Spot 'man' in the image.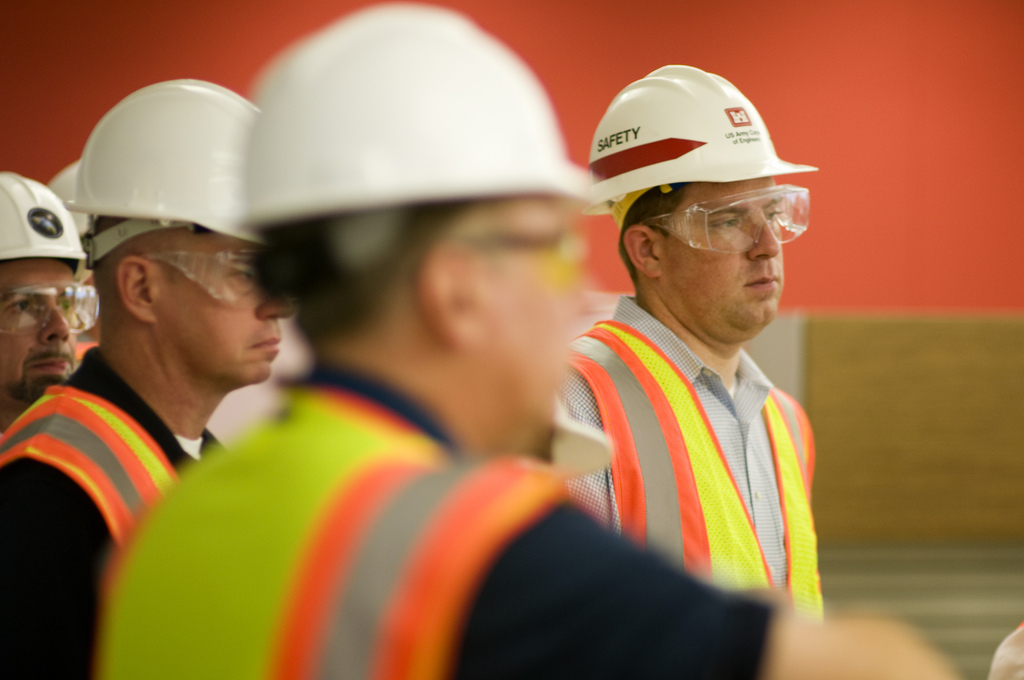
'man' found at 546/59/828/621.
